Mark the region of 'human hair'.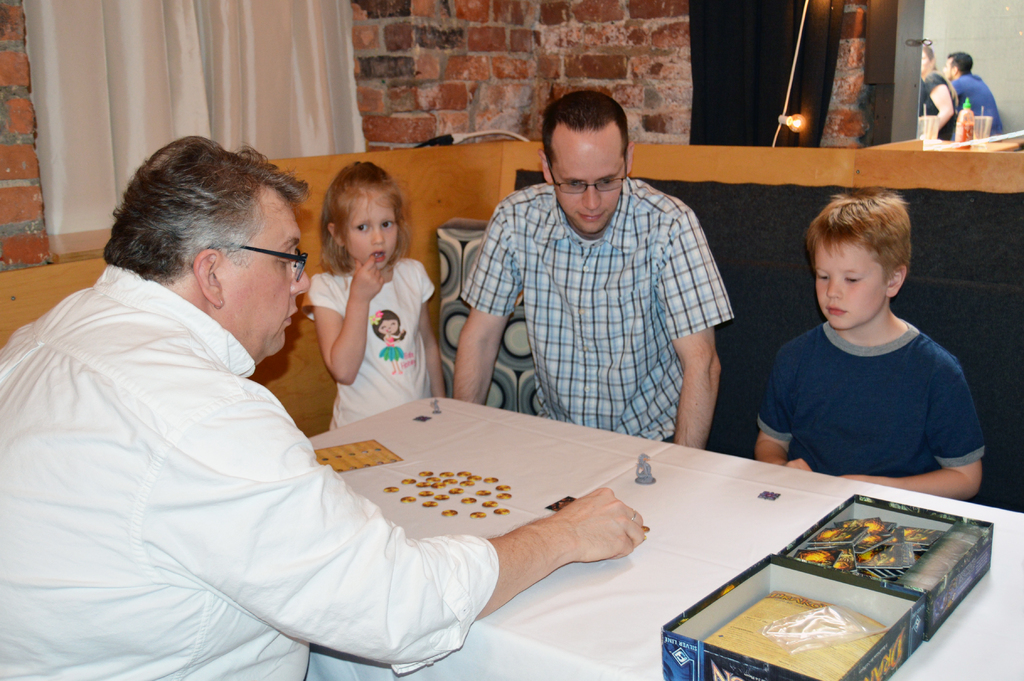
Region: <bbox>320, 156, 404, 275</bbox>.
